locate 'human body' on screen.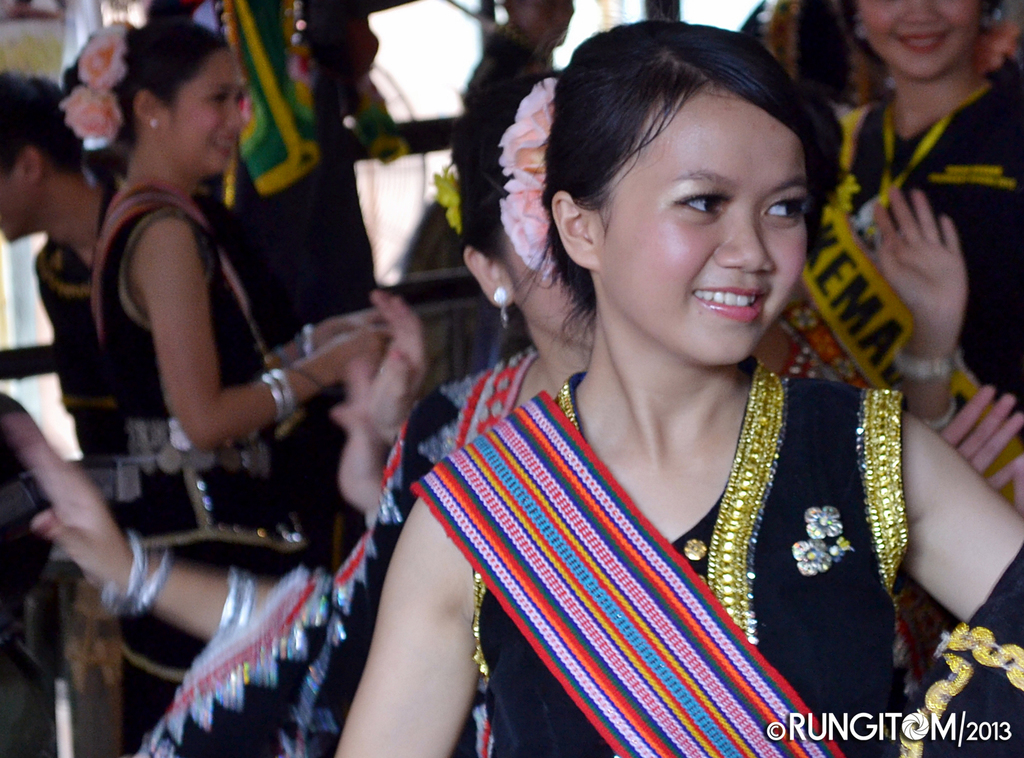
On screen at [53, 8, 388, 753].
